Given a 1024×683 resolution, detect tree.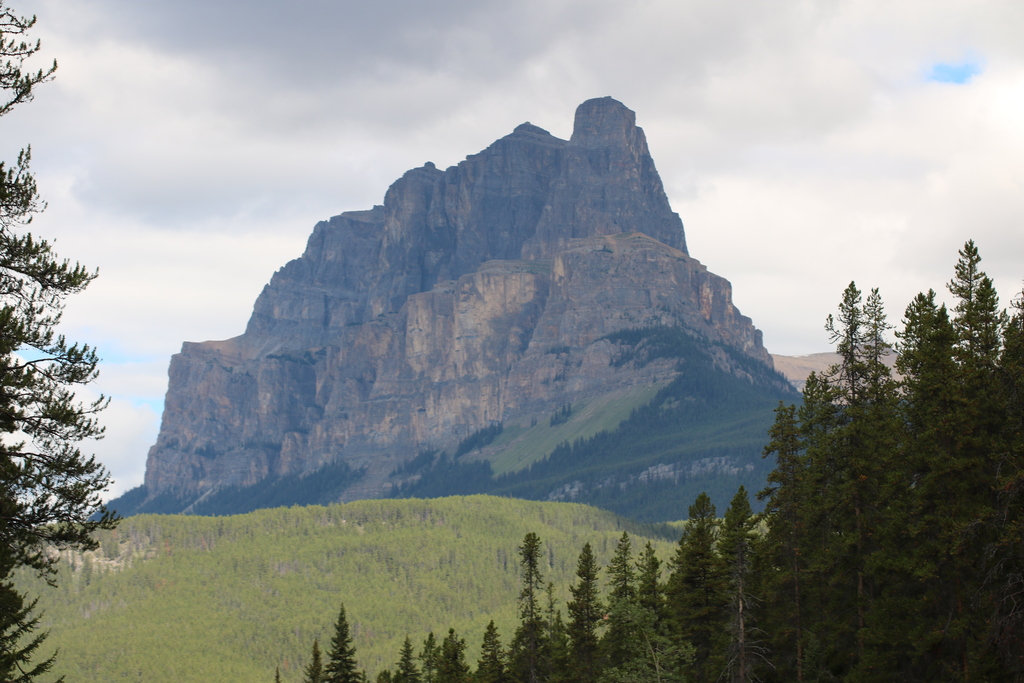
rect(308, 231, 1023, 682).
